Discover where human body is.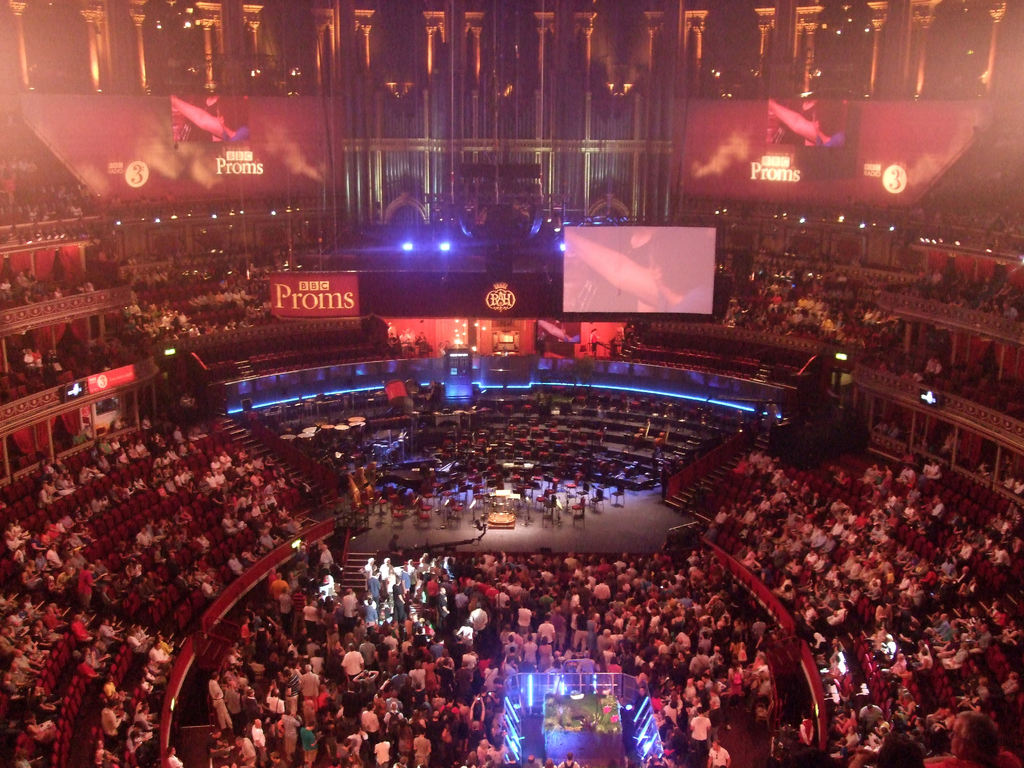
Discovered at region(858, 511, 866, 529).
